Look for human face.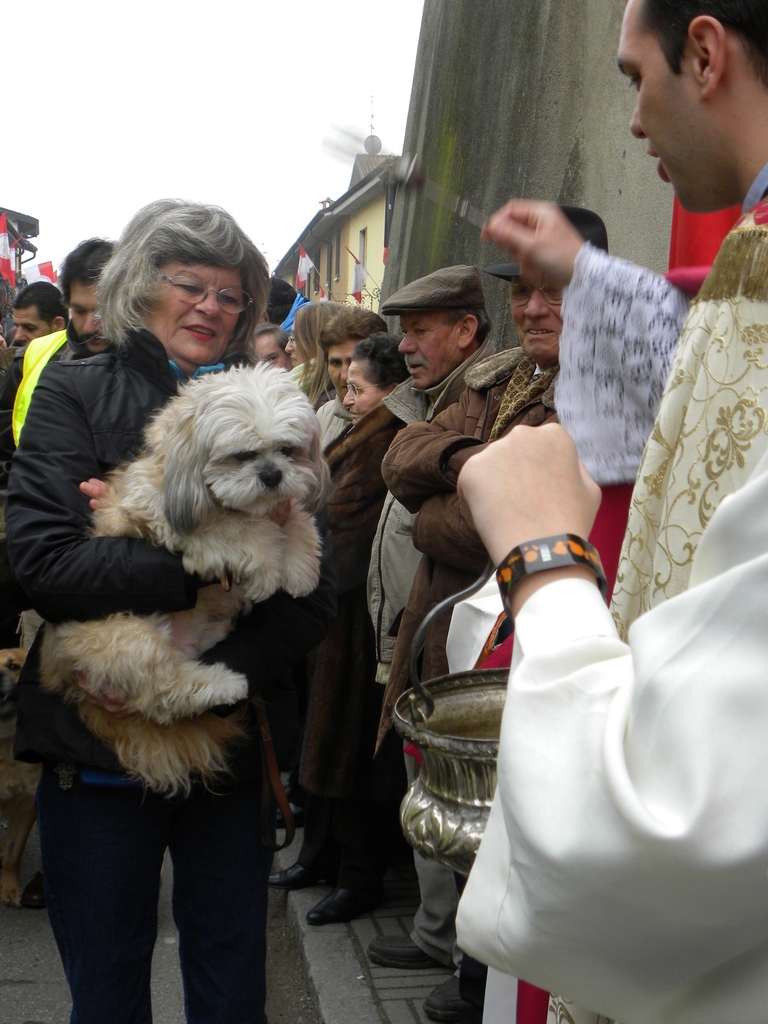
Found: locate(250, 337, 287, 363).
